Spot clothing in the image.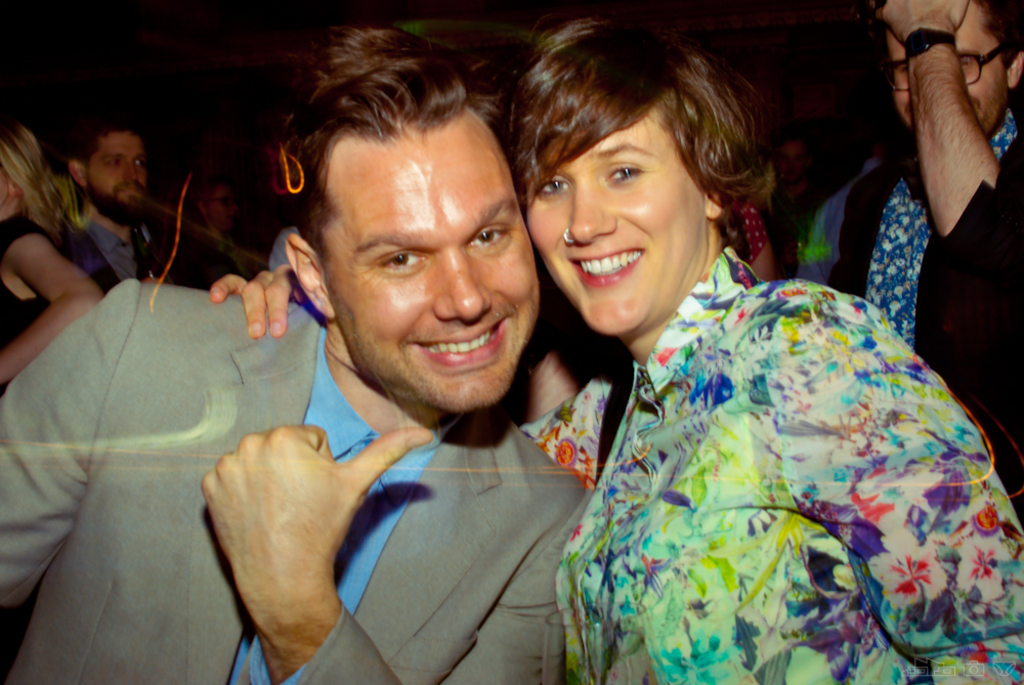
clothing found at left=67, top=209, right=247, bottom=294.
